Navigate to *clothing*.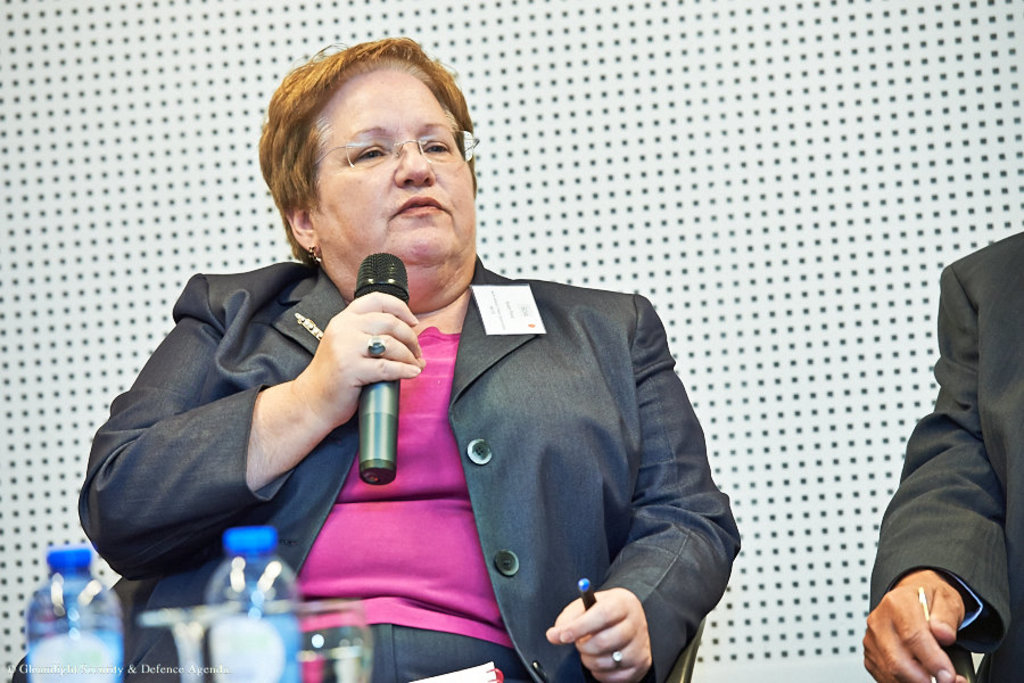
Navigation target: x1=75, y1=245, x2=754, y2=682.
